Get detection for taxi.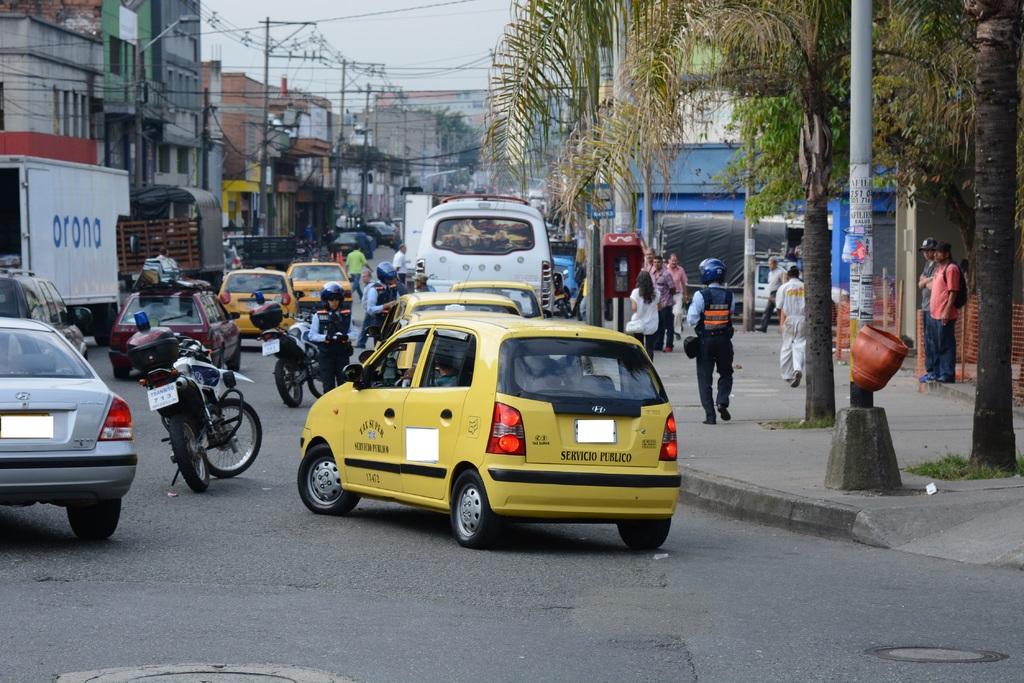
Detection: Rect(376, 290, 525, 350).
